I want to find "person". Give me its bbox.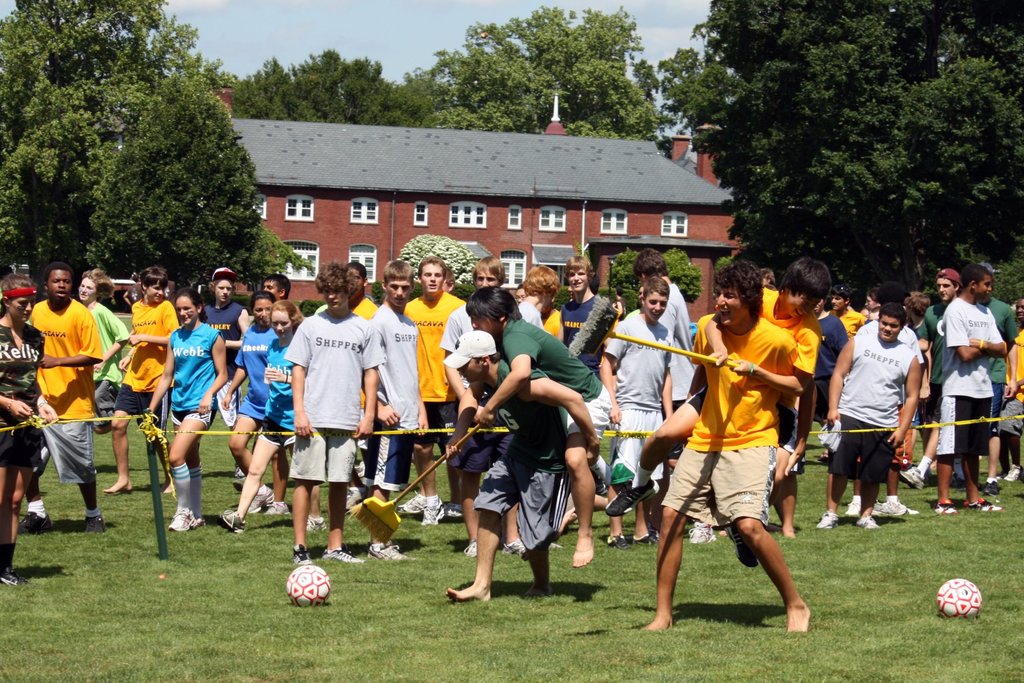
0:276:44:587.
